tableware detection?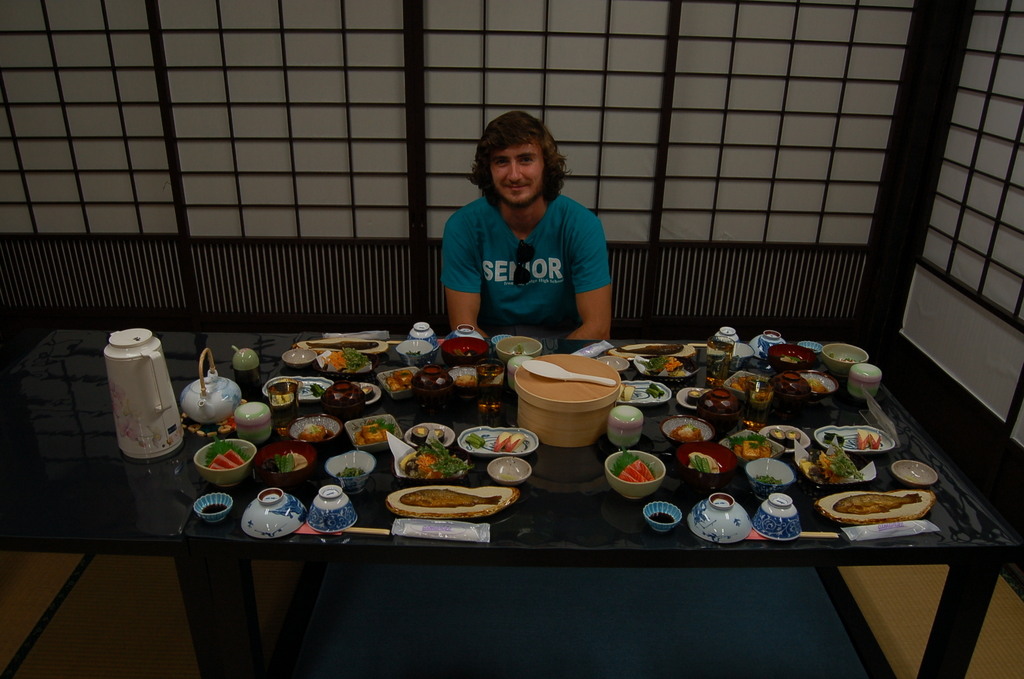
locate(326, 448, 376, 493)
